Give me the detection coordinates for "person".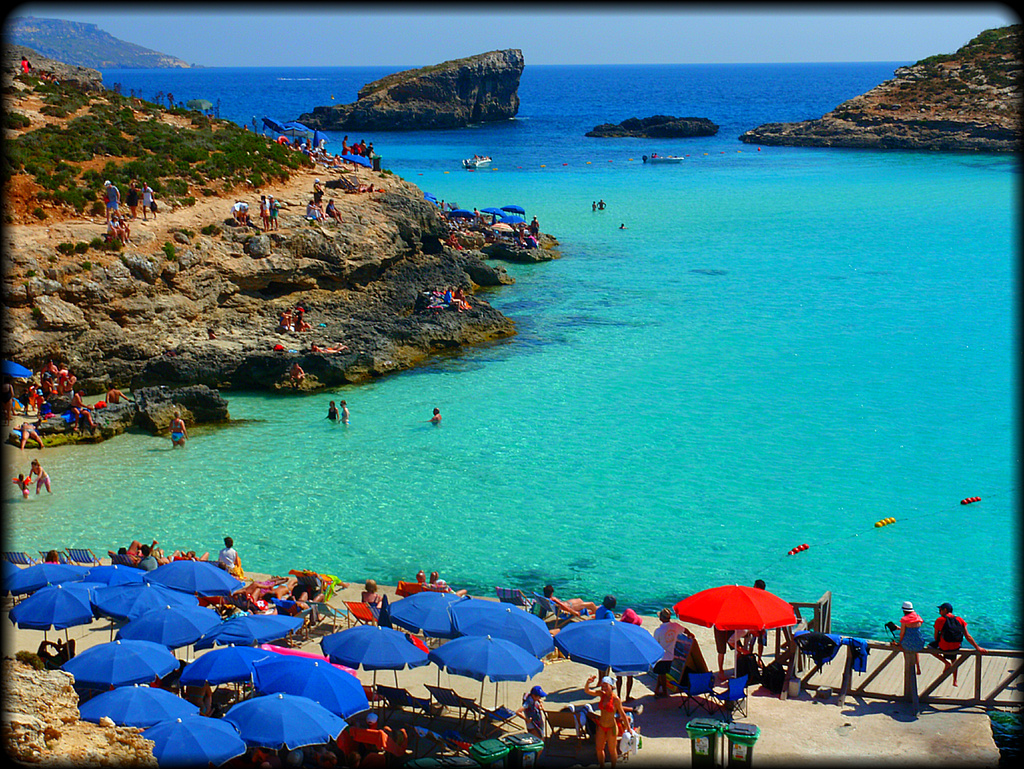
left=100, top=382, right=133, bottom=406.
